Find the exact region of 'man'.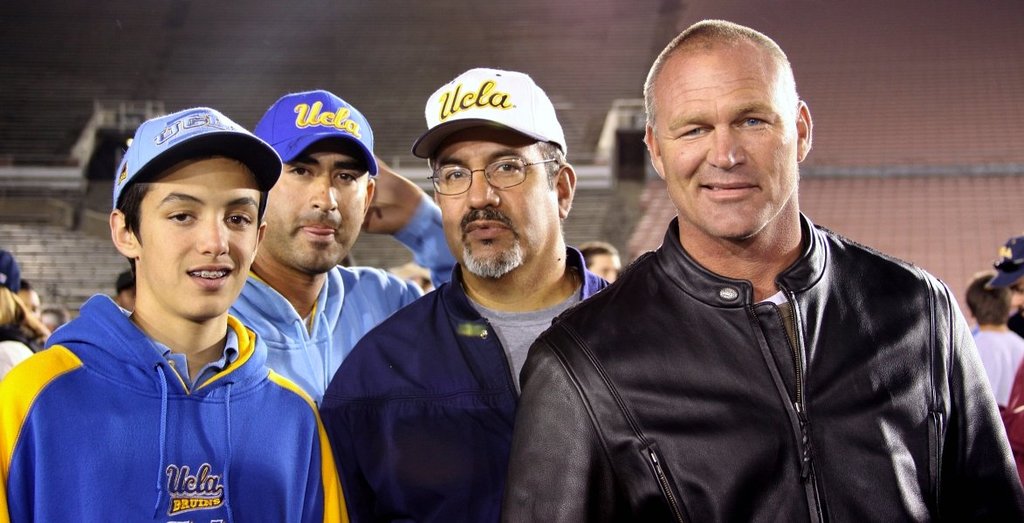
Exact region: crop(316, 68, 613, 522).
